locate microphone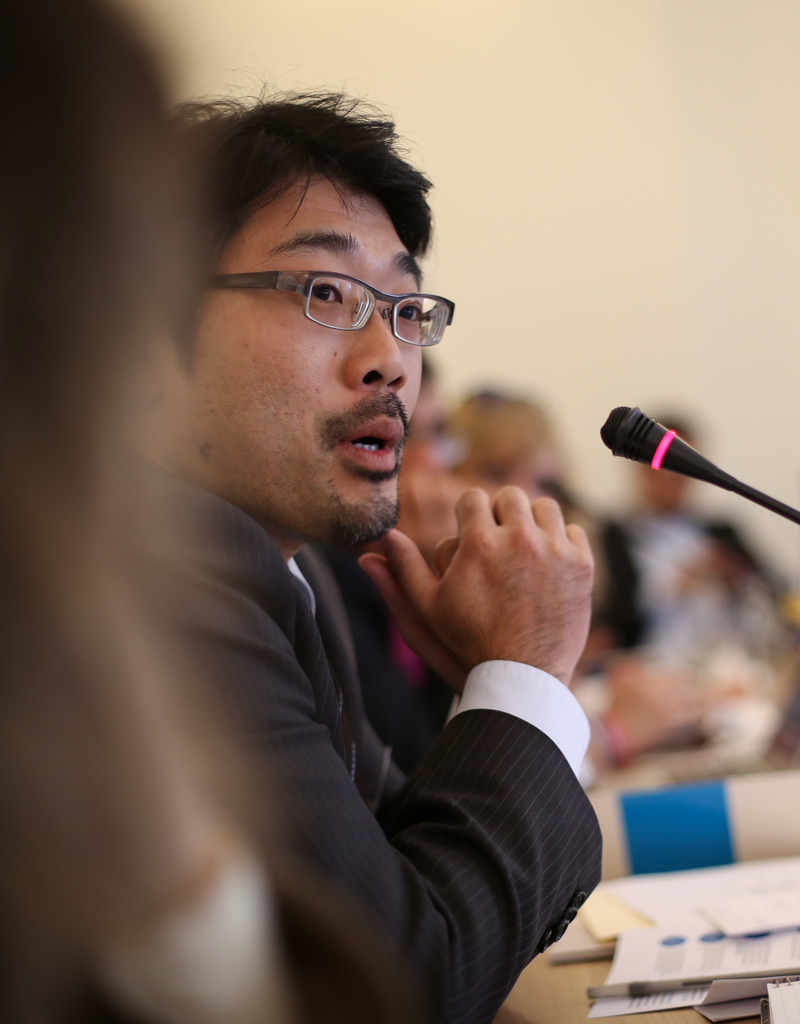
BBox(597, 396, 776, 527)
